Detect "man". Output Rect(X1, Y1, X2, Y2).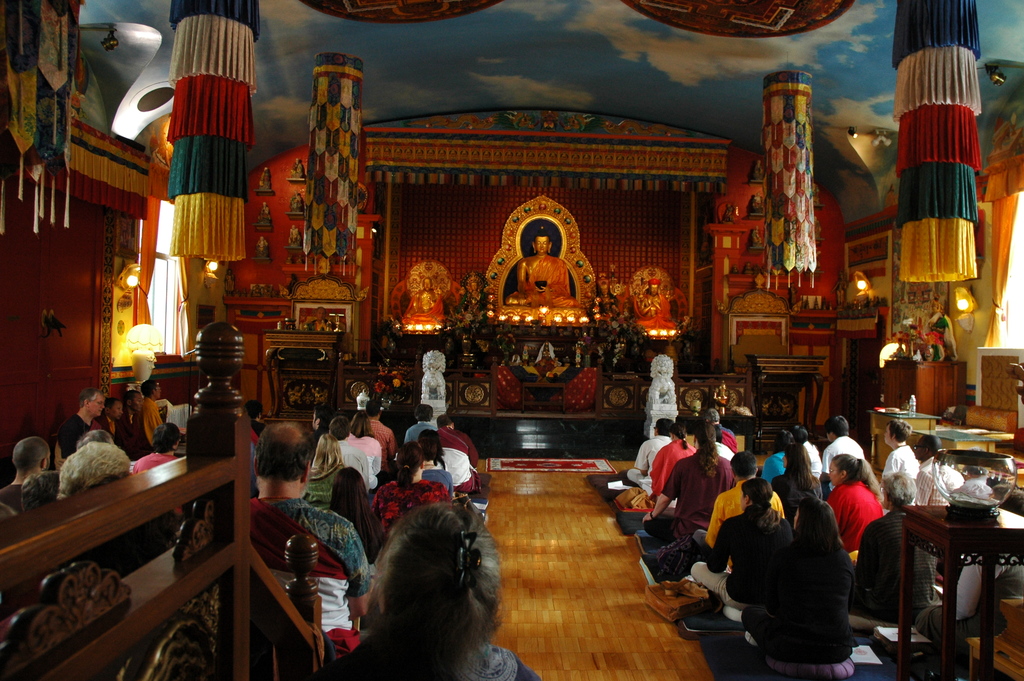
Rect(141, 379, 164, 449).
